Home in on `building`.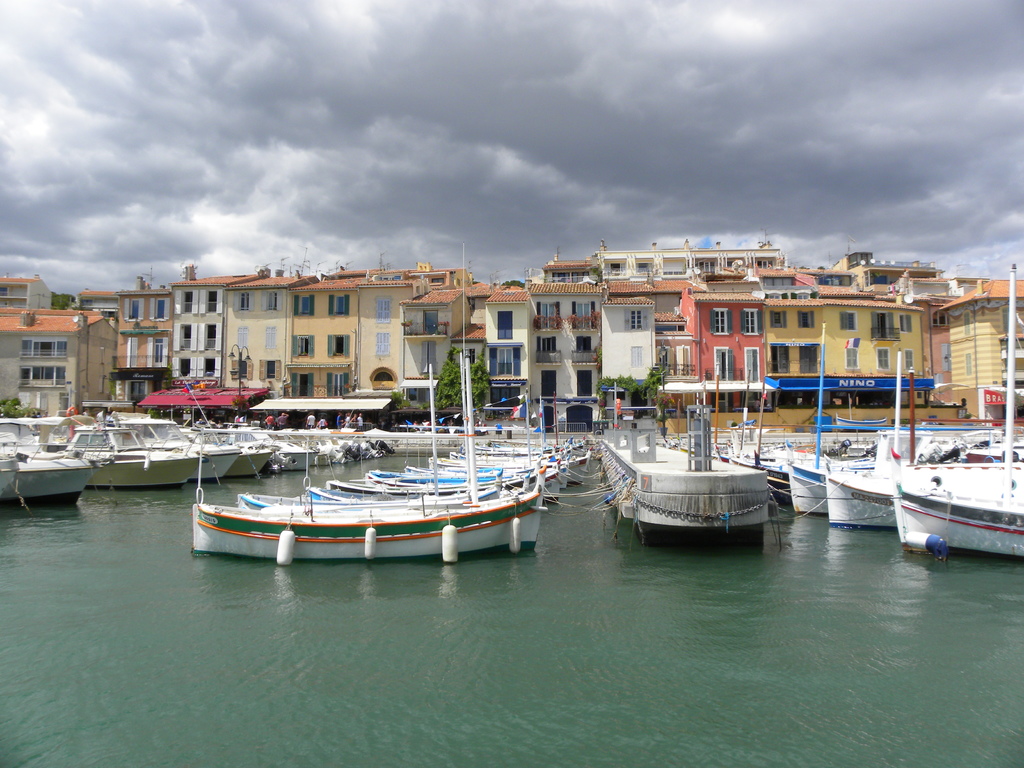
Homed in at [541, 260, 596, 283].
